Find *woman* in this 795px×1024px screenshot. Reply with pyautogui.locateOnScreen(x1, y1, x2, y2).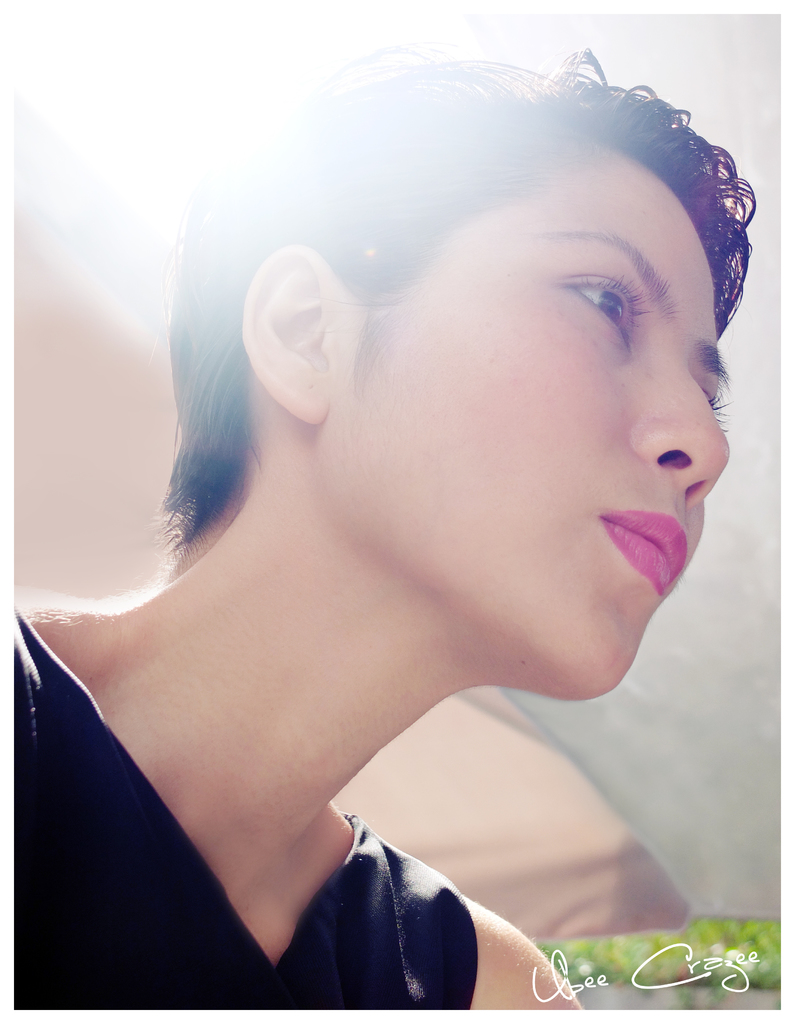
pyautogui.locateOnScreen(0, 0, 794, 1023).
